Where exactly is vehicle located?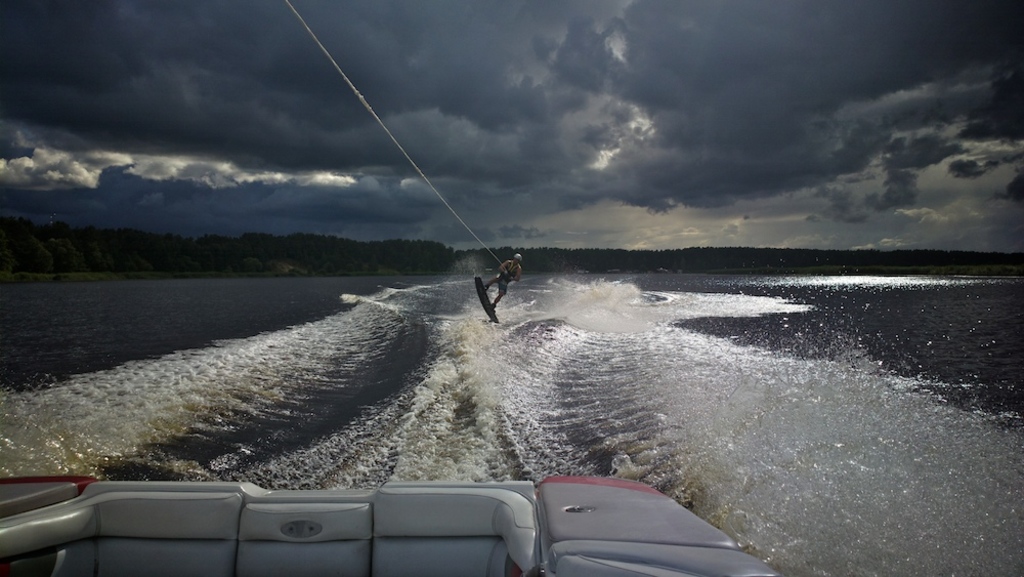
Its bounding box is [8, 457, 794, 576].
